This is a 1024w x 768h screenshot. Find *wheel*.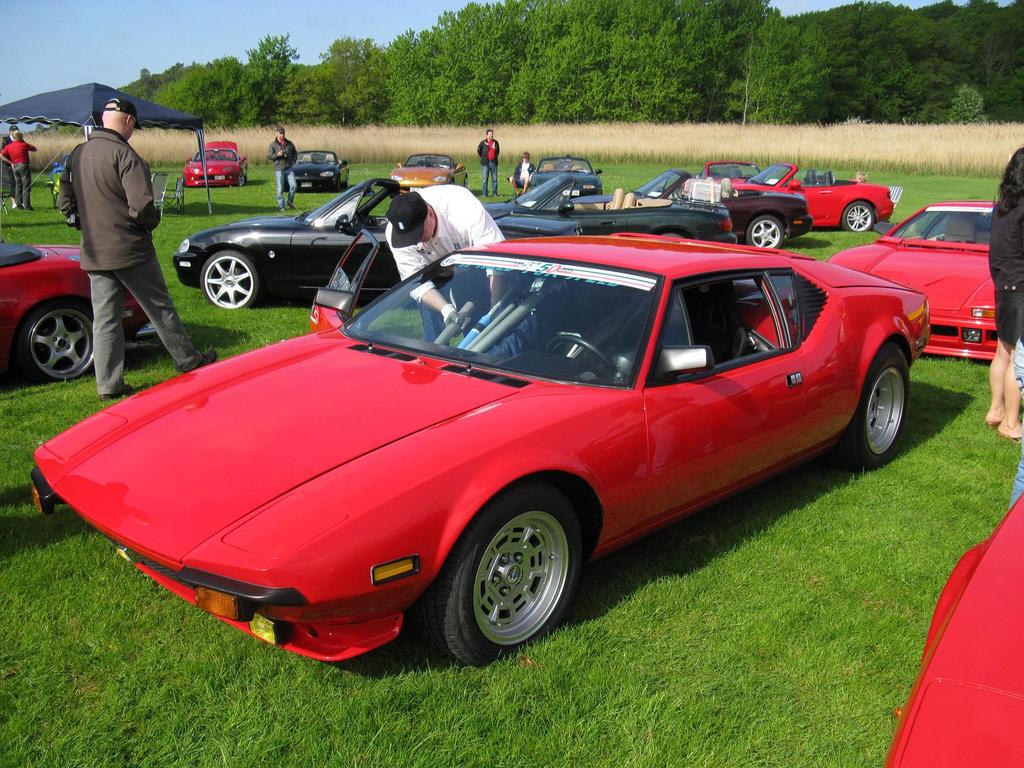
Bounding box: bbox=[844, 198, 877, 232].
